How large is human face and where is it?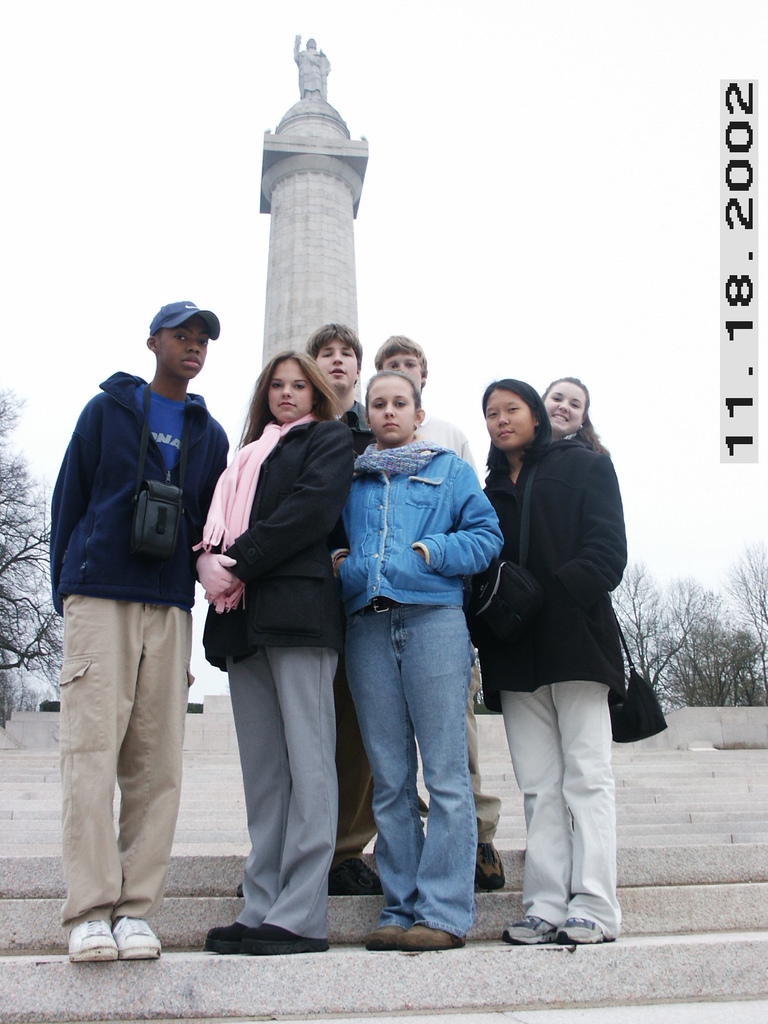
Bounding box: x1=156 y1=312 x2=213 y2=383.
